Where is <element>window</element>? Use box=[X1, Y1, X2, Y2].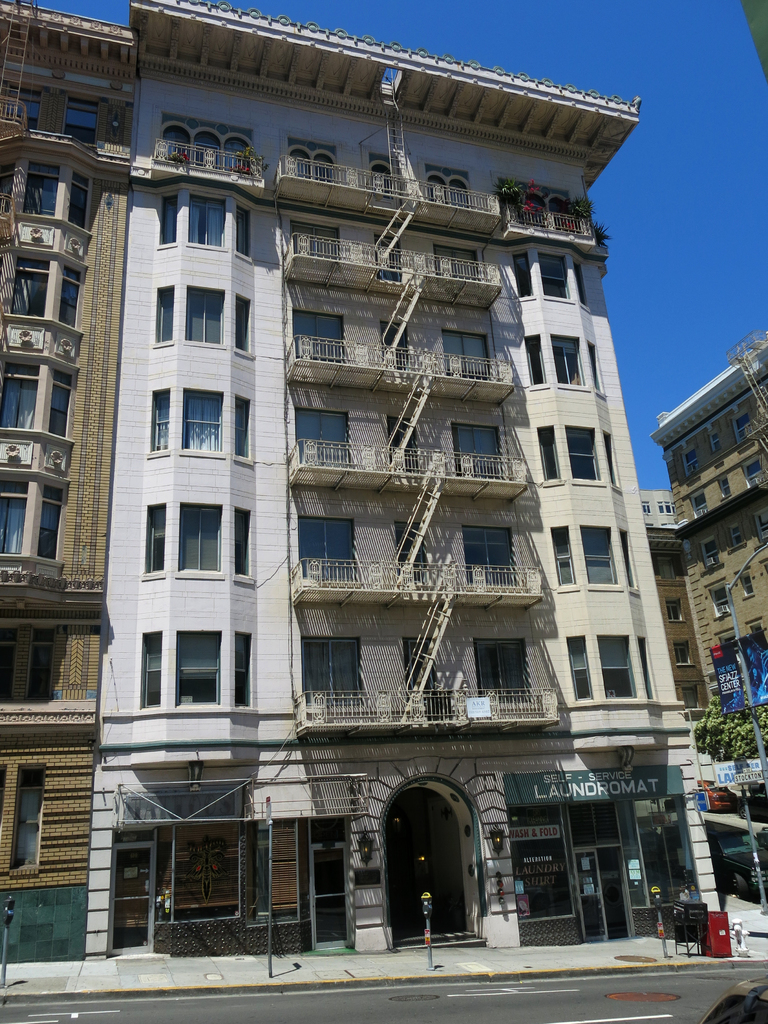
box=[55, 267, 79, 330].
